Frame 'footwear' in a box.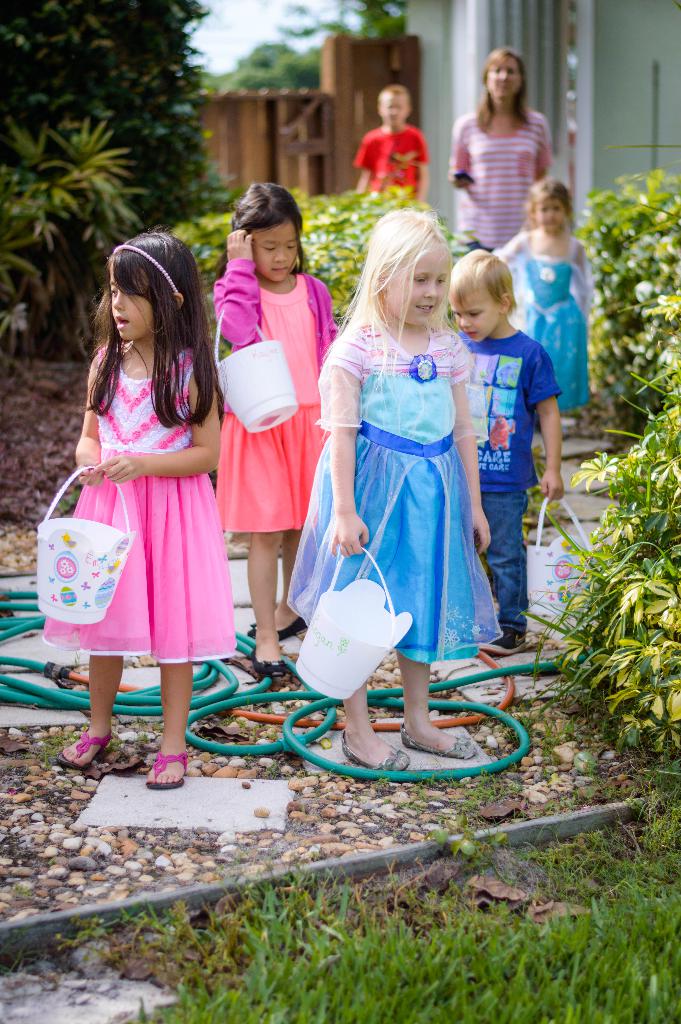
(339,732,411,771).
